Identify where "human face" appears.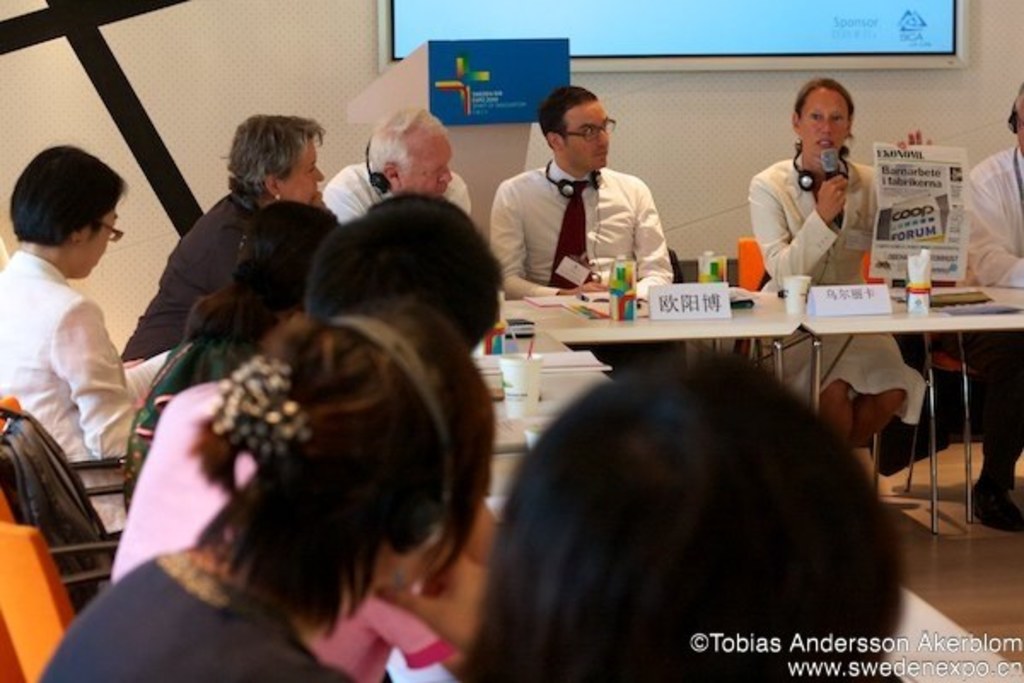
Appears at locate(800, 92, 853, 150).
